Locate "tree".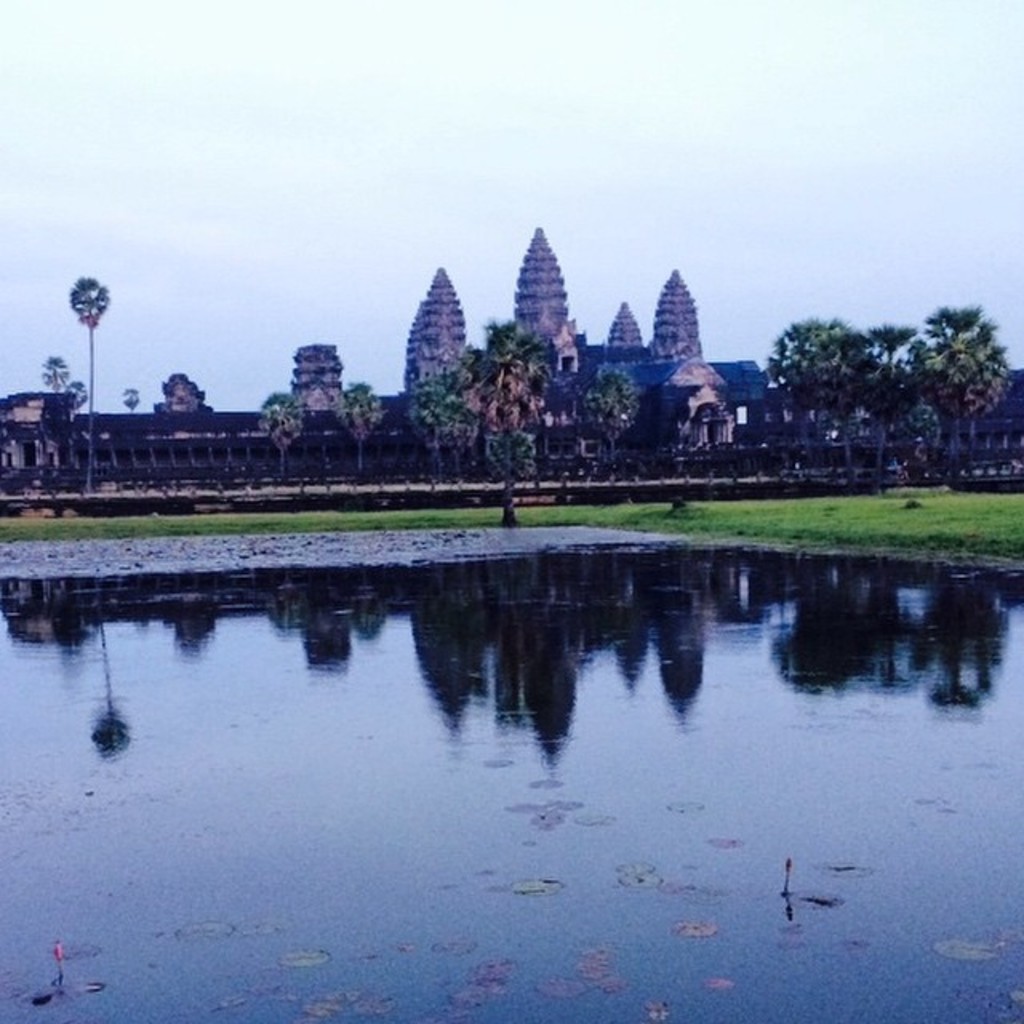
Bounding box: left=758, top=323, right=834, bottom=453.
